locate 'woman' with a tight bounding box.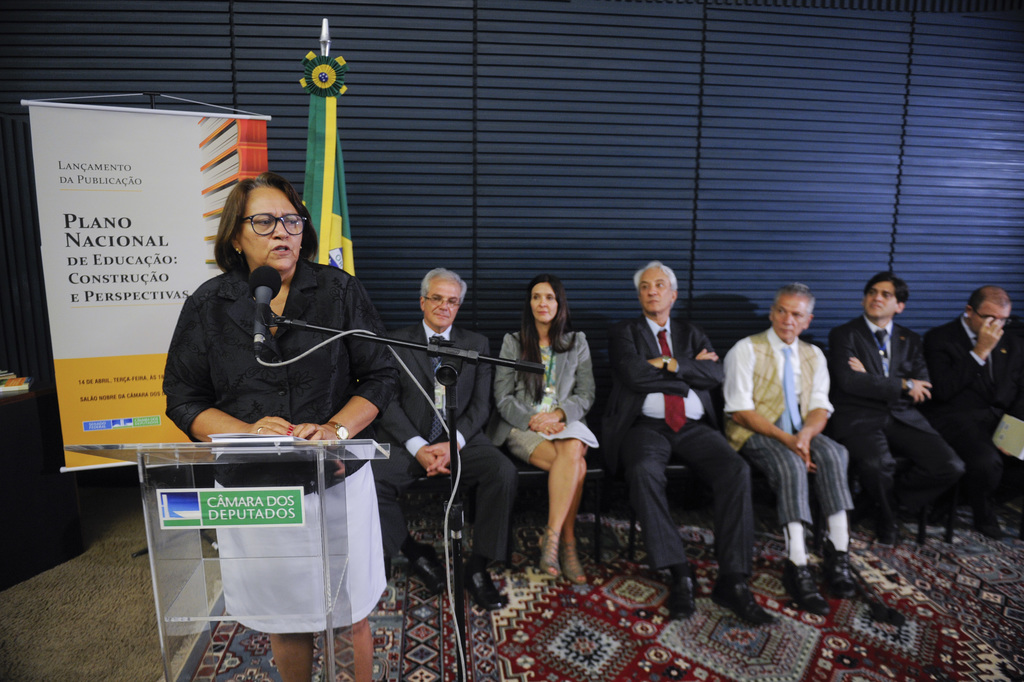
bbox=[506, 268, 607, 587].
